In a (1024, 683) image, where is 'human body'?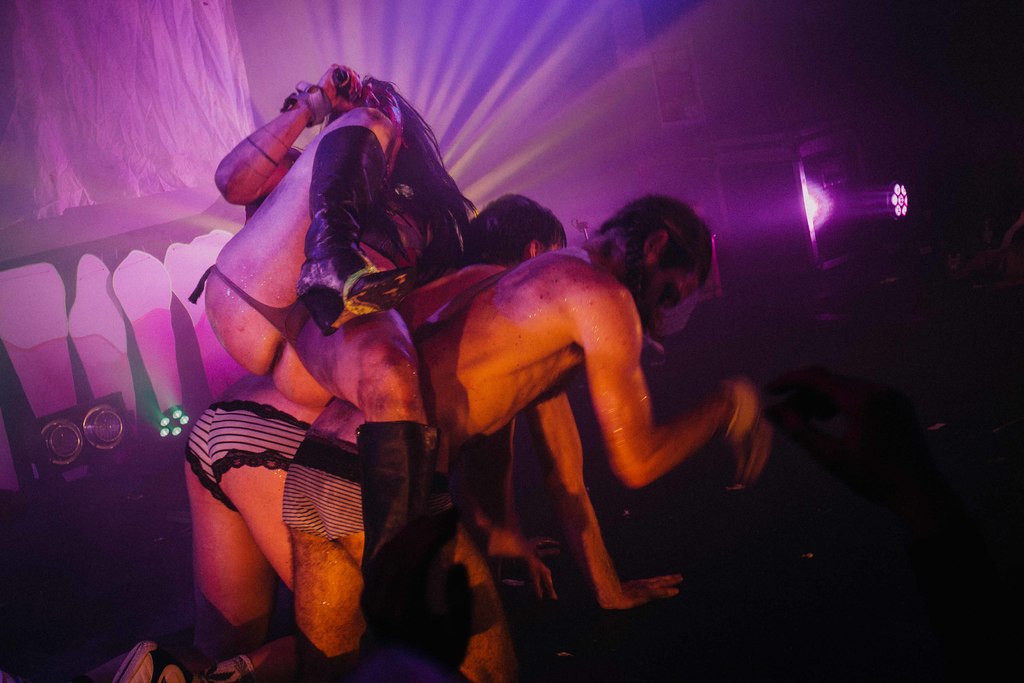
locate(191, 67, 472, 679).
